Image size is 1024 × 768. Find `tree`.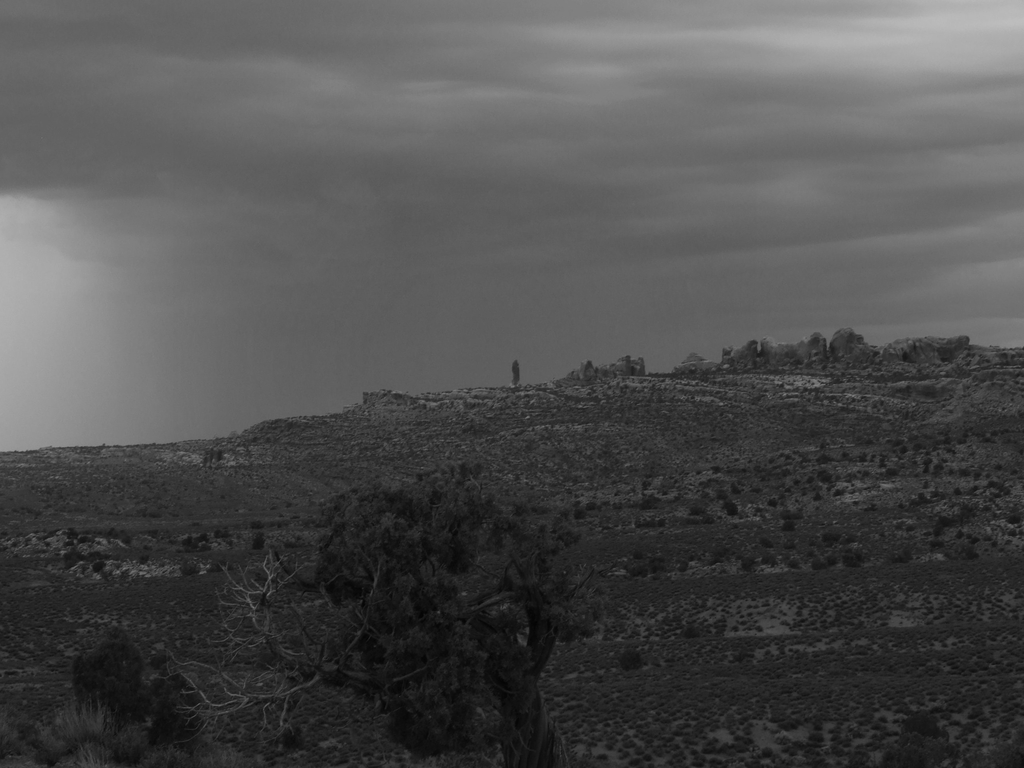
(x1=883, y1=466, x2=906, y2=475).
